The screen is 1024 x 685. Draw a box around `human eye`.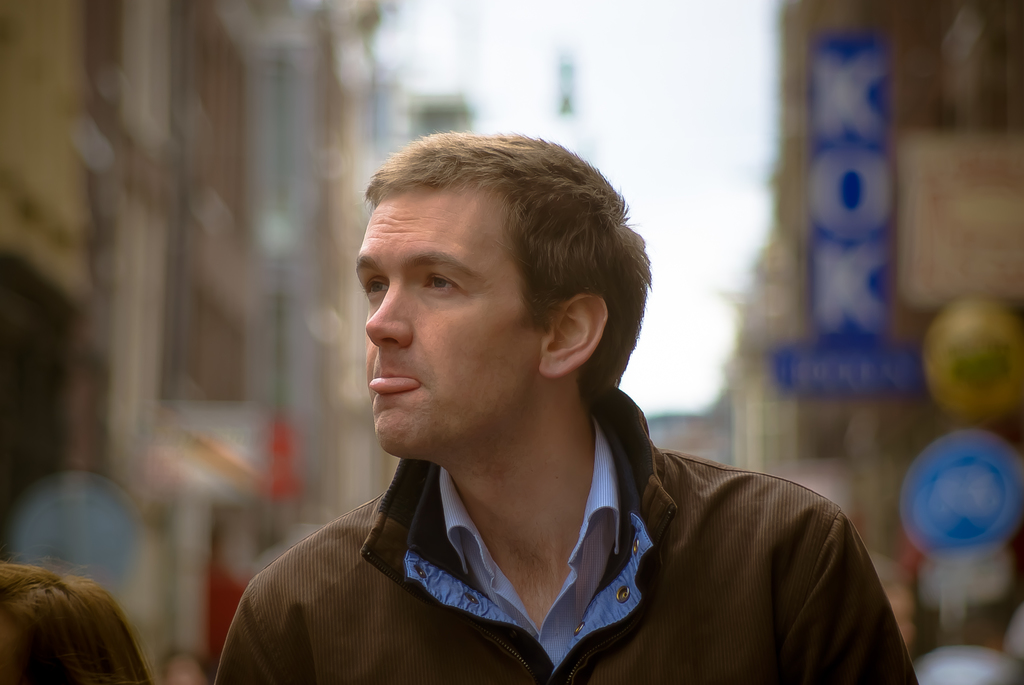
detection(423, 271, 465, 295).
